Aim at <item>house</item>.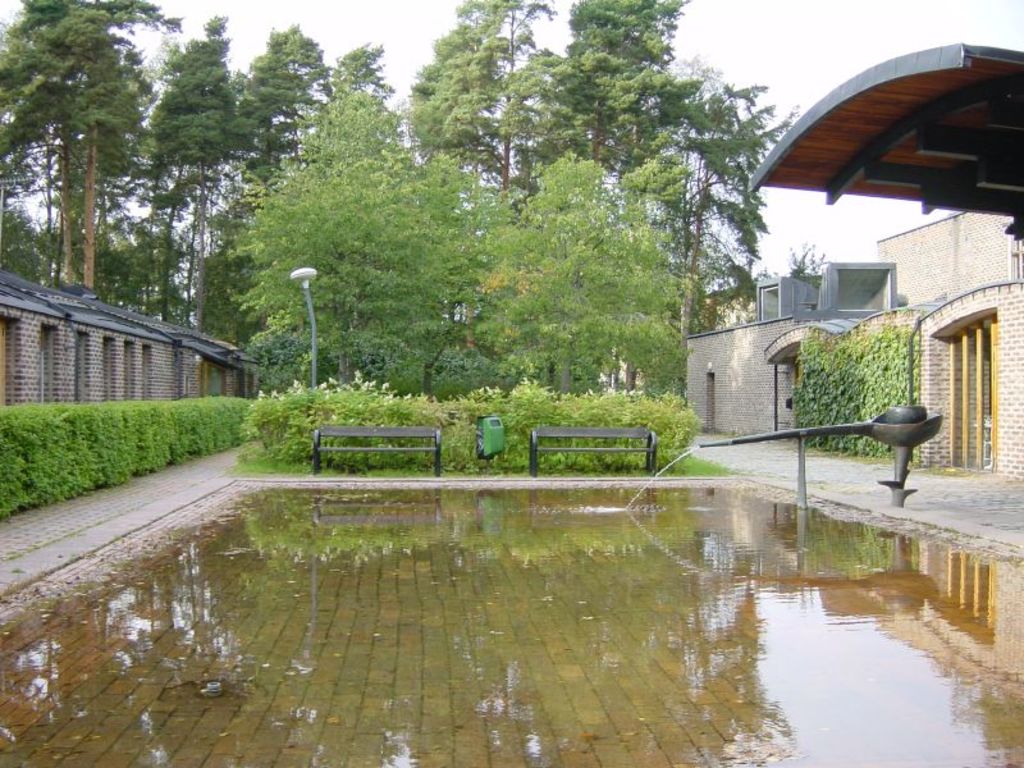
Aimed at Rect(870, 204, 1023, 472).
